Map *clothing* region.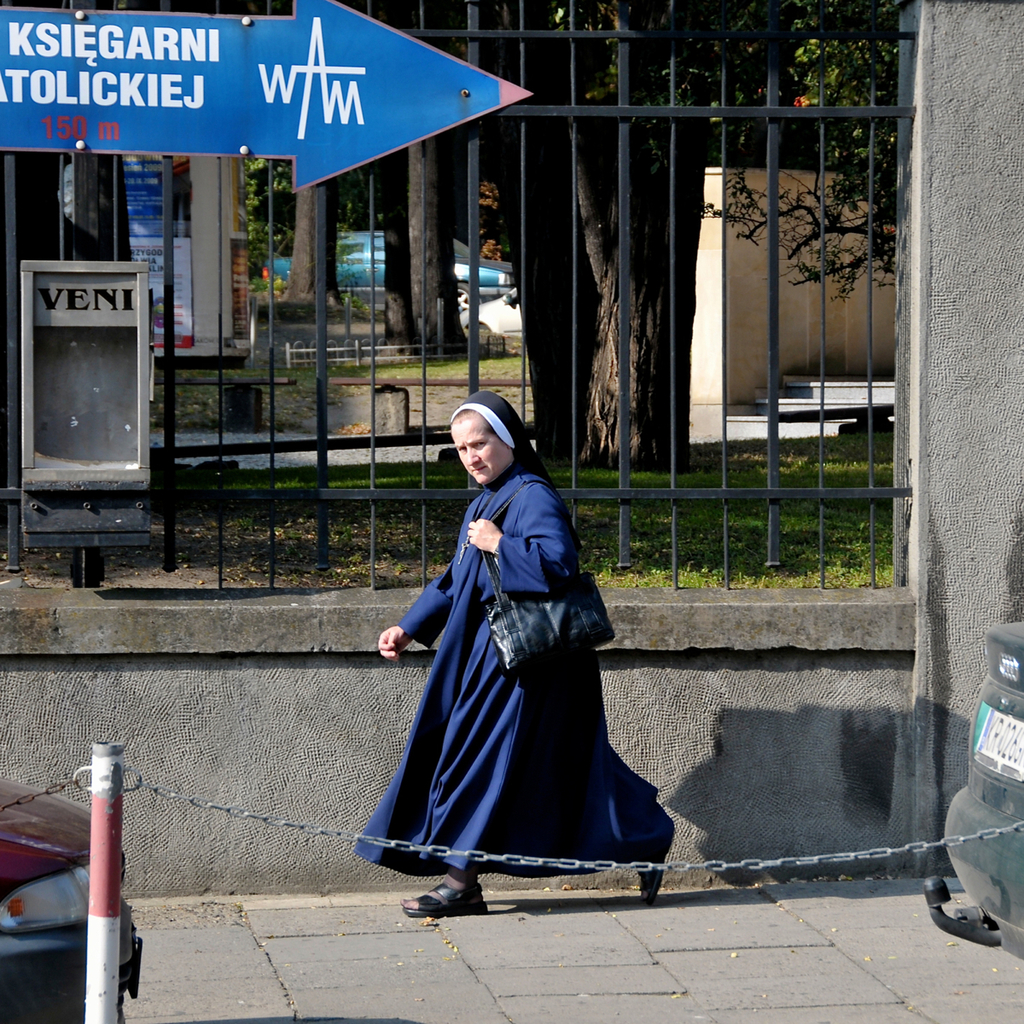
Mapped to 350, 391, 676, 893.
